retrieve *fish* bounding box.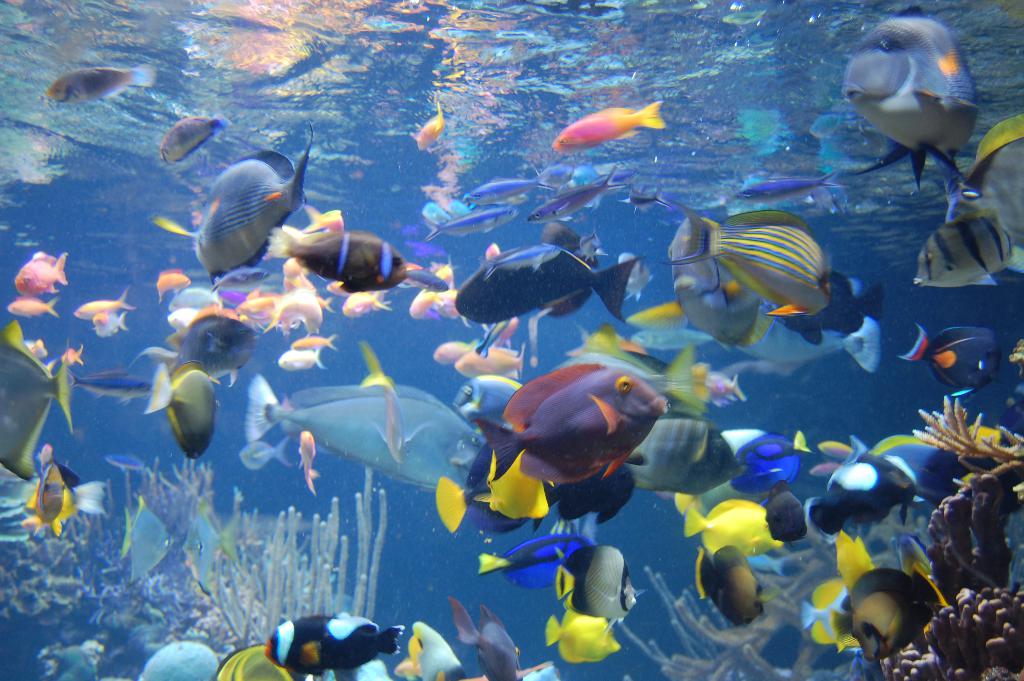
Bounding box: locate(400, 621, 459, 680).
